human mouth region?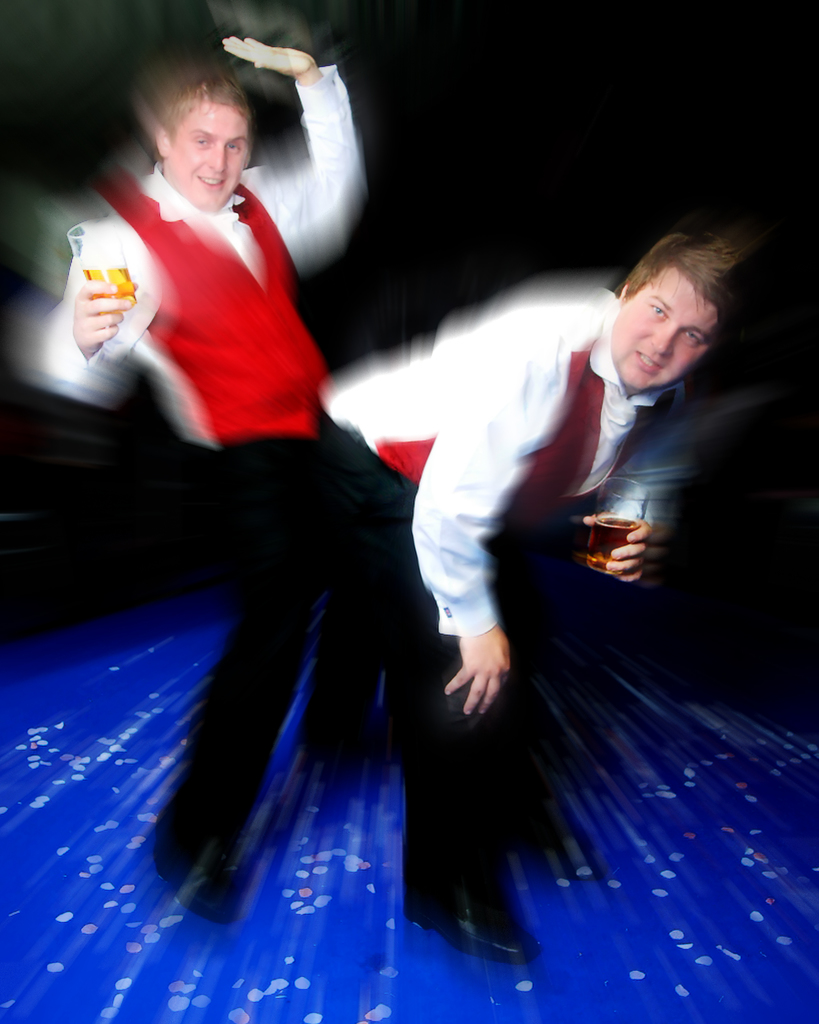
bbox=(635, 350, 662, 375)
